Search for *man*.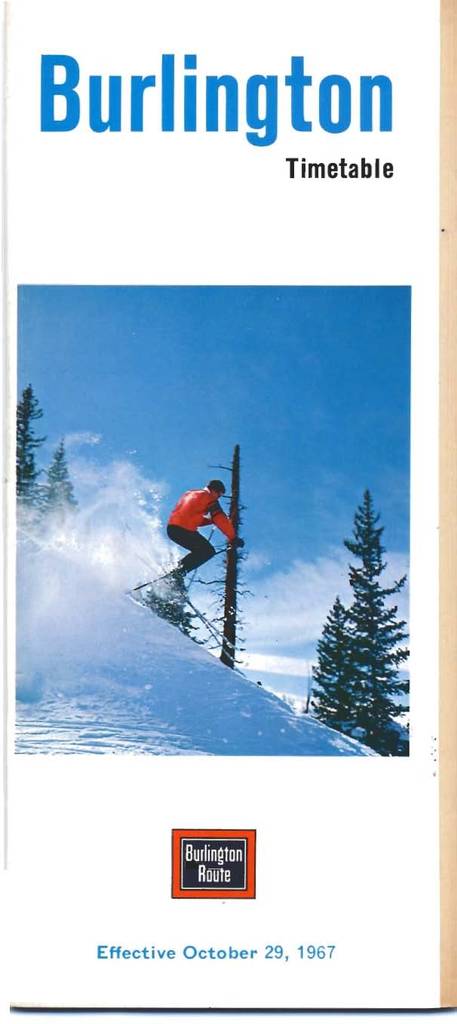
Found at box=[158, 468, 250, 601].
